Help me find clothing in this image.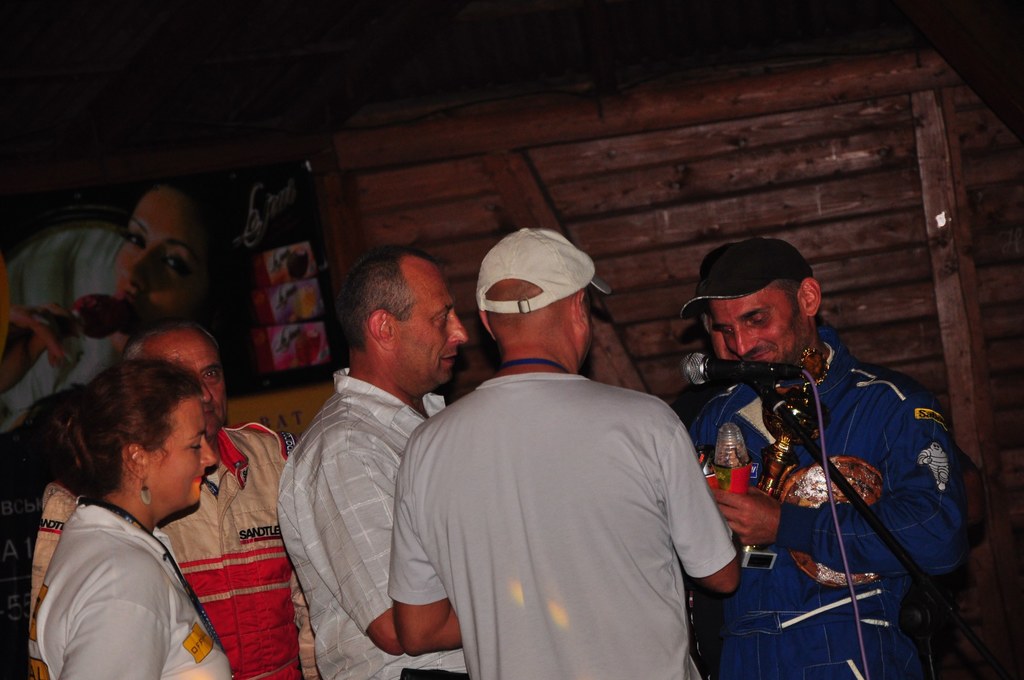
Found it: <bbox>0, 232, 134, 432</bbox>.
